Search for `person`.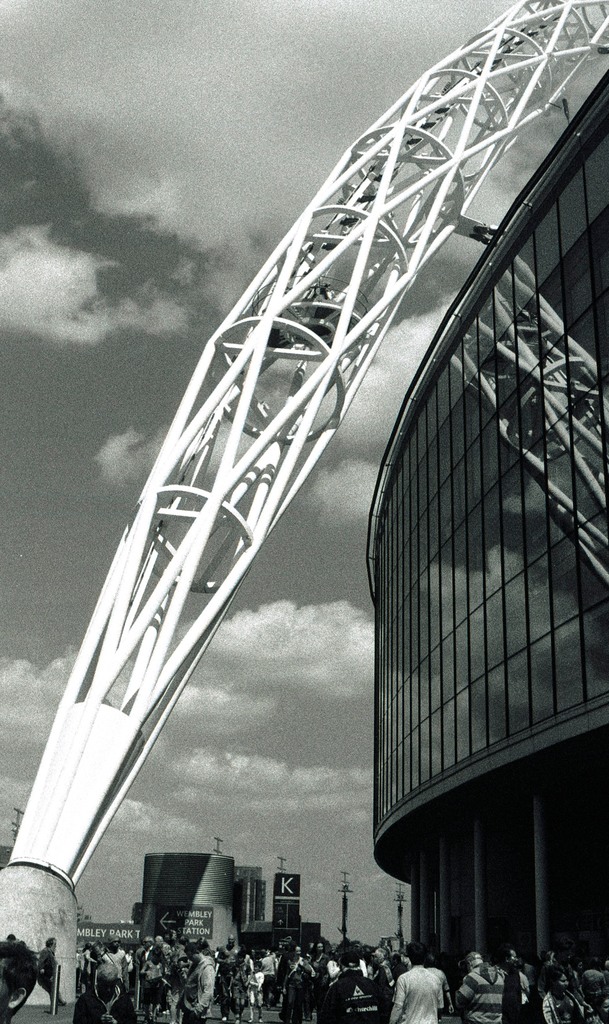
Found at select_region(404, 956, 460, 1023).
